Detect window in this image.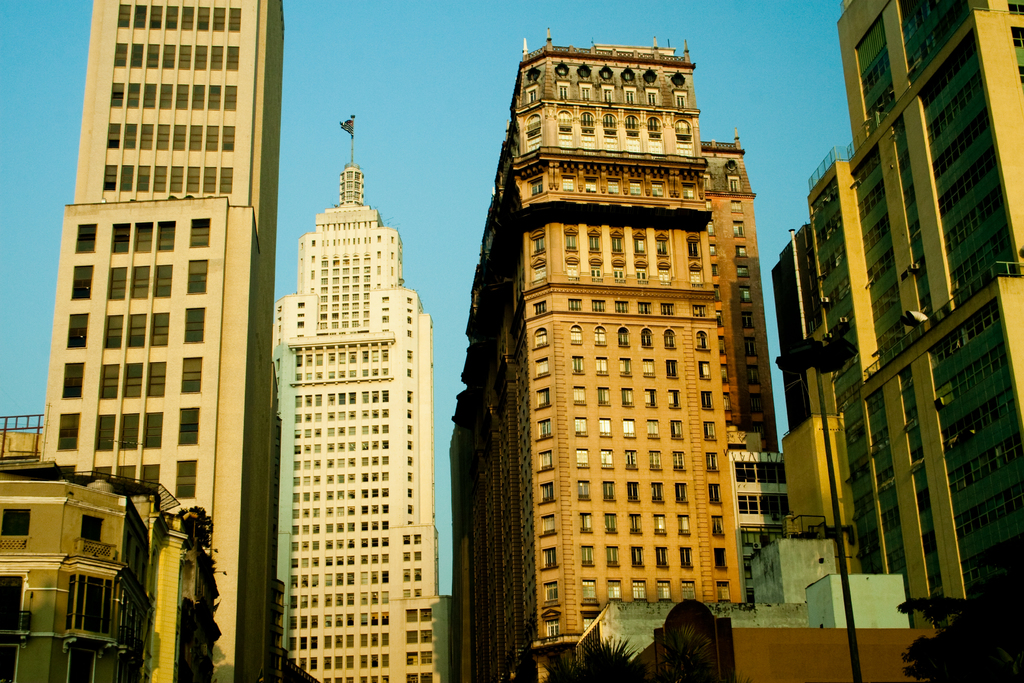
Detection: [405, 675, 419, 682].
